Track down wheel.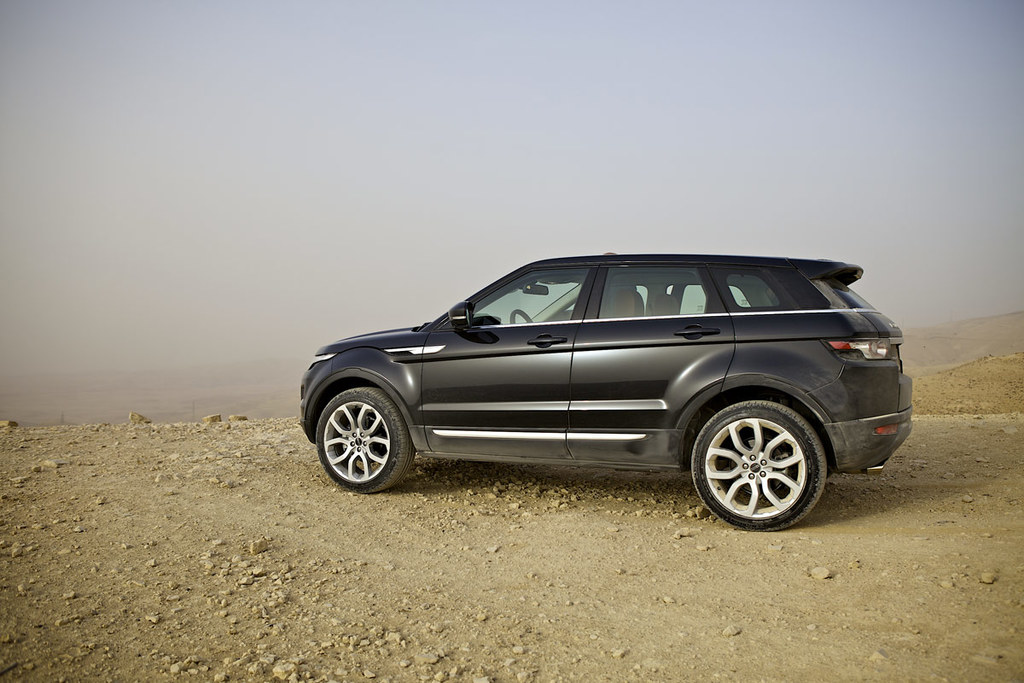
Tracked to <box>310,386,420,495</box>.
